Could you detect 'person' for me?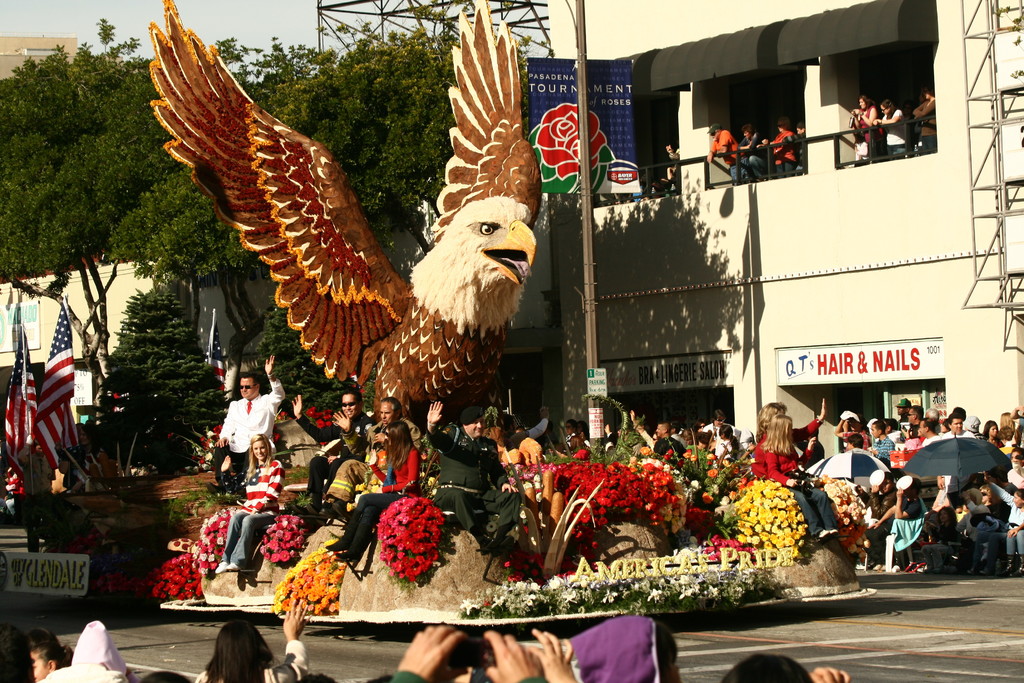
Detection result: <region>697, 411, 740, 463</region>.
